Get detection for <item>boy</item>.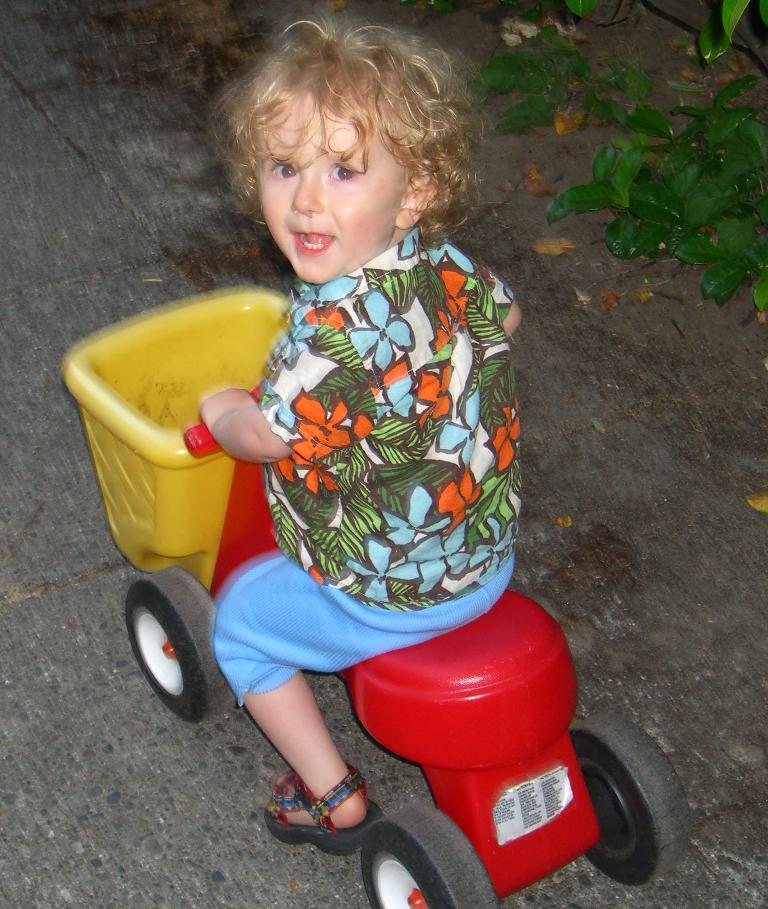
Detection: l=134, t=32, r=578, b=859.
